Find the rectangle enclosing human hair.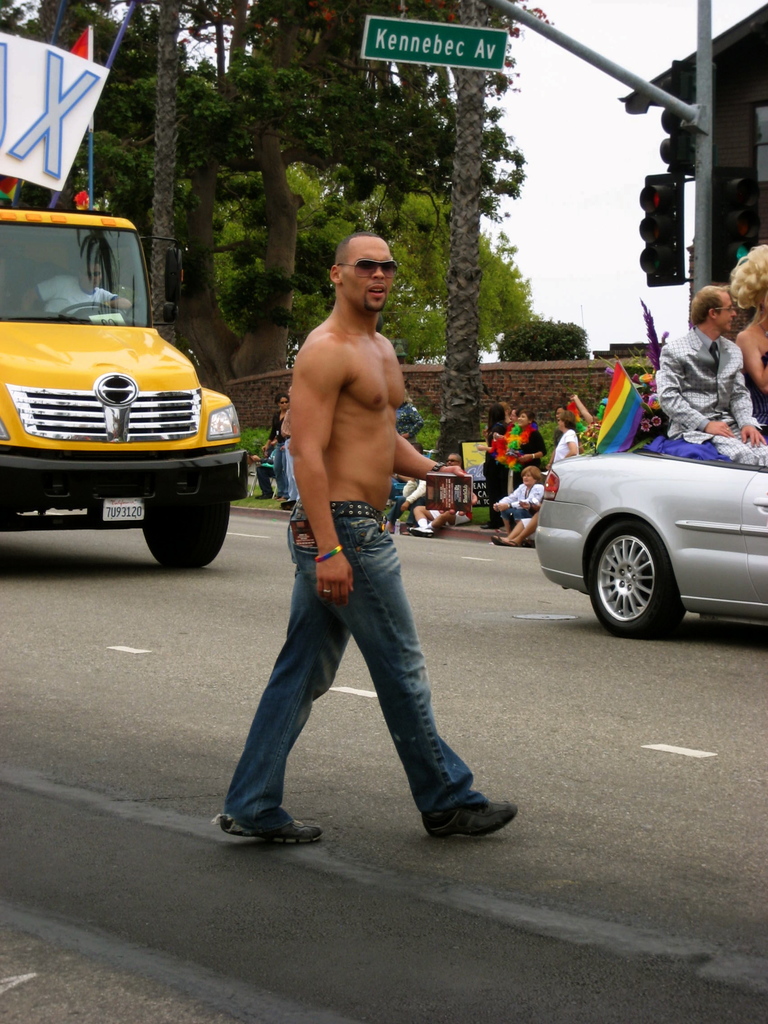
Rect(333, 234, 394, 273).
